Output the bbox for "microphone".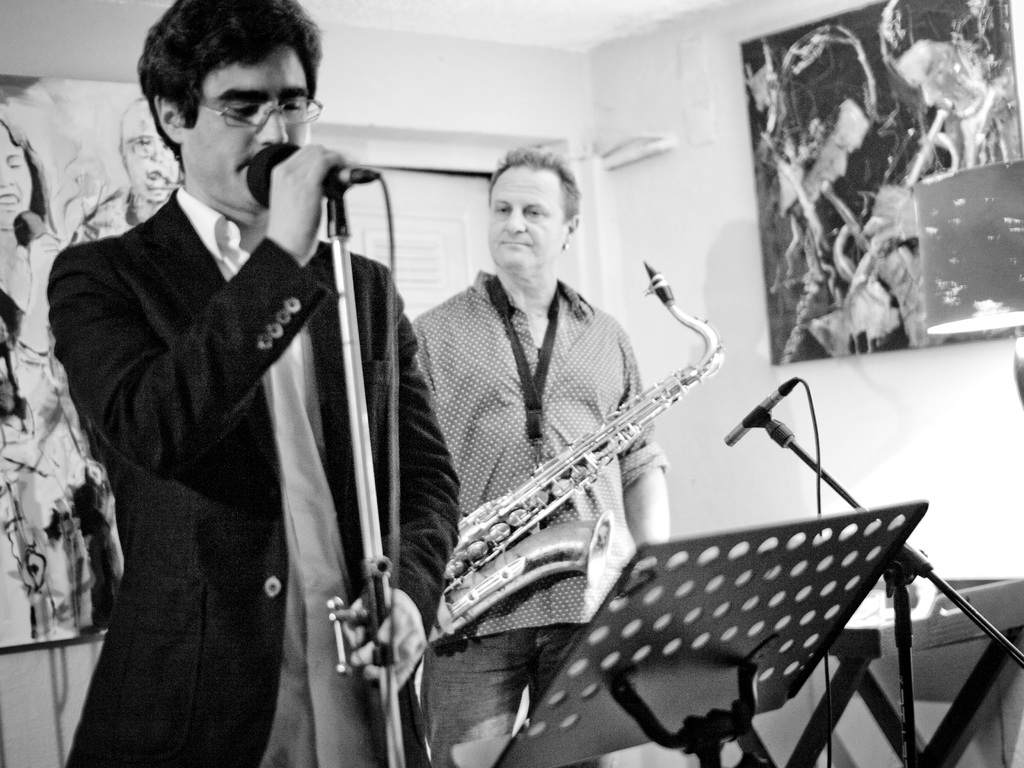
{"x1": 10, "y1": 209, "x2": 49, "y2": 248}.
